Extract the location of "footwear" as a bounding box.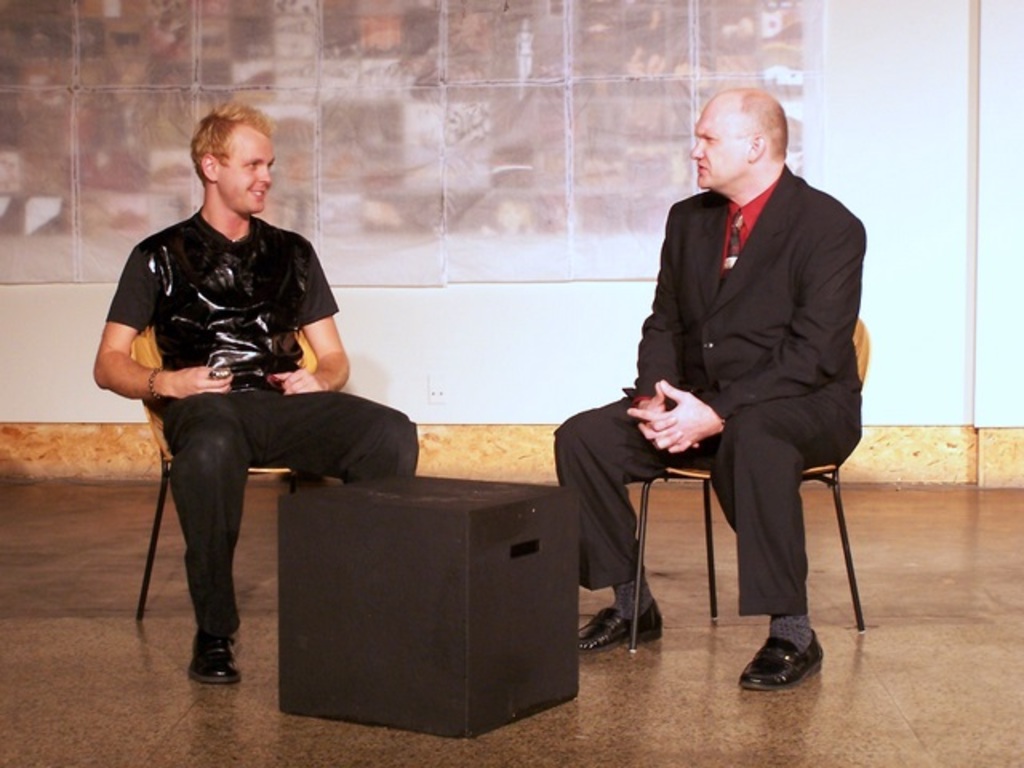
(734, 632, 834, 690).
